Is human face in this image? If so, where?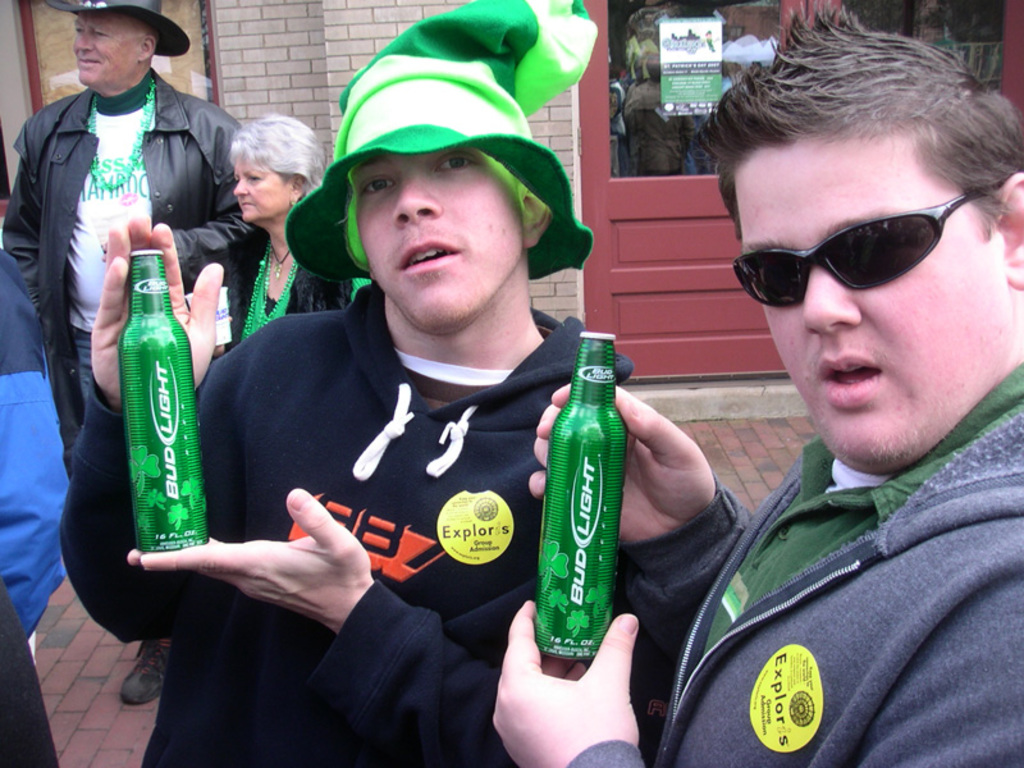
Yes, at crop(353, 152, 524, 333).
